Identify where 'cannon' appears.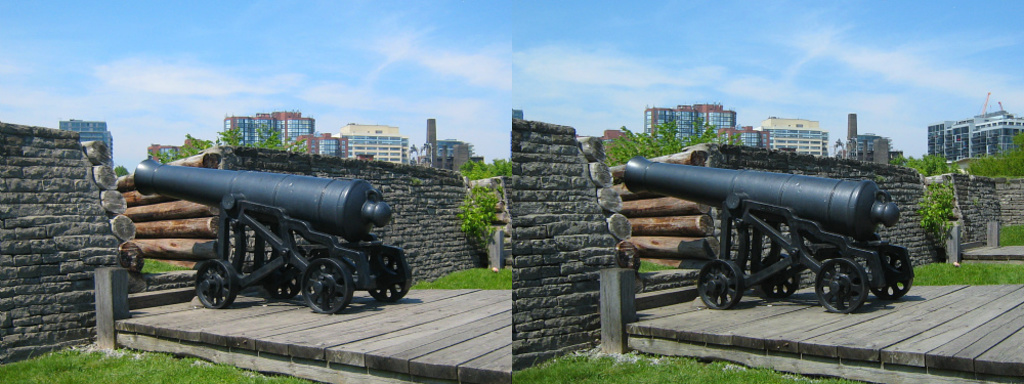
Appears at l=620, t=155, r=912, b=312.
